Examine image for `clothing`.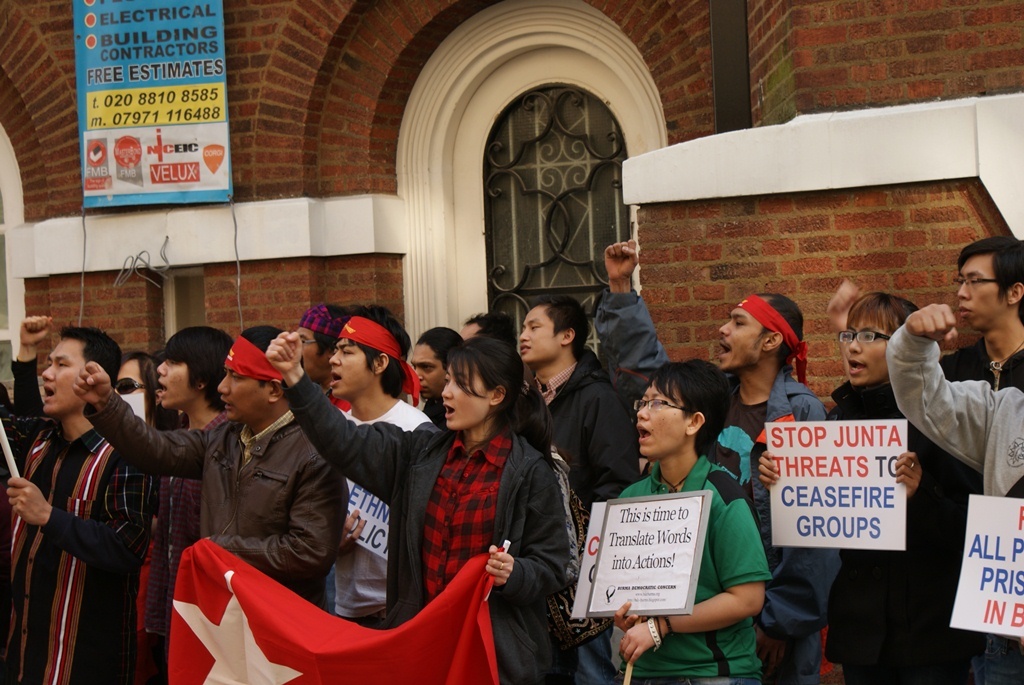
Examination result: <box>143,474,195,684</box>.
